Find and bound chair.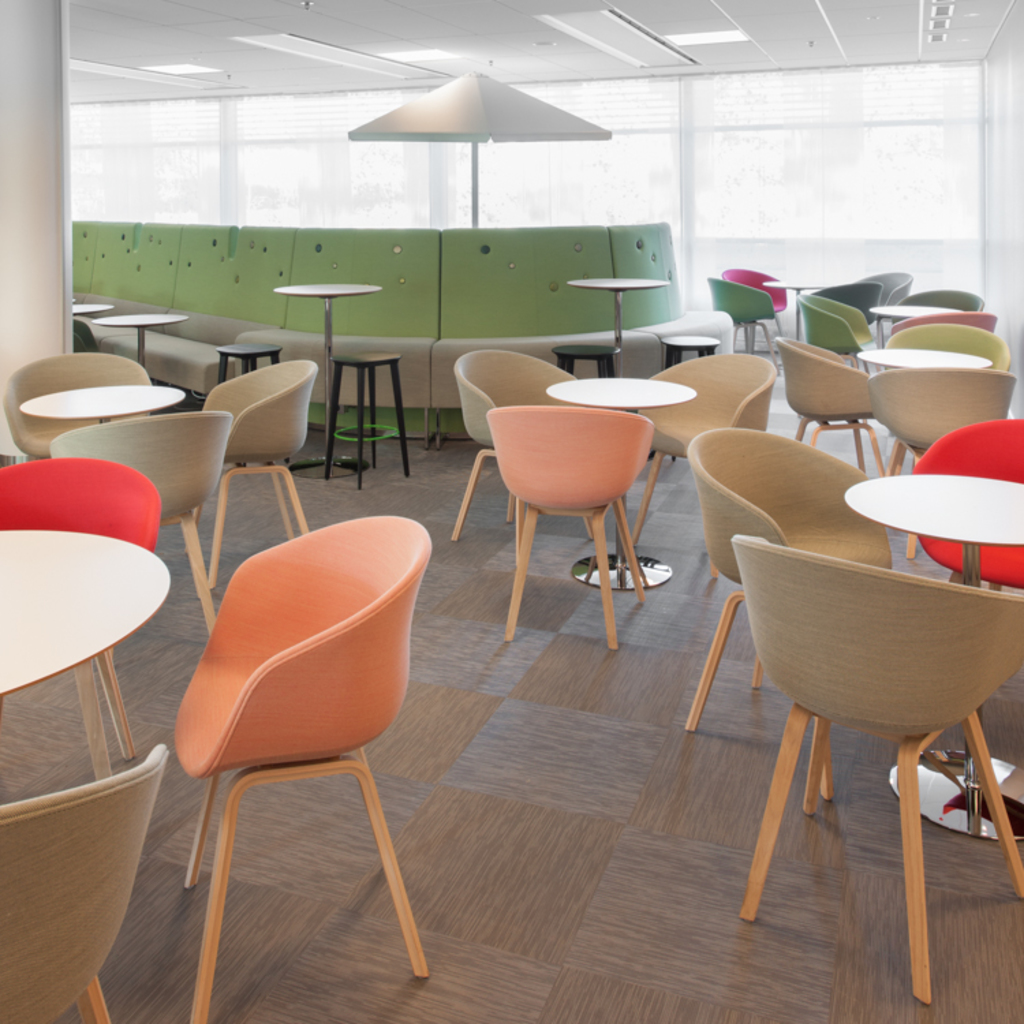
Bound: left=866, top=268, right=916, bottom=303.
